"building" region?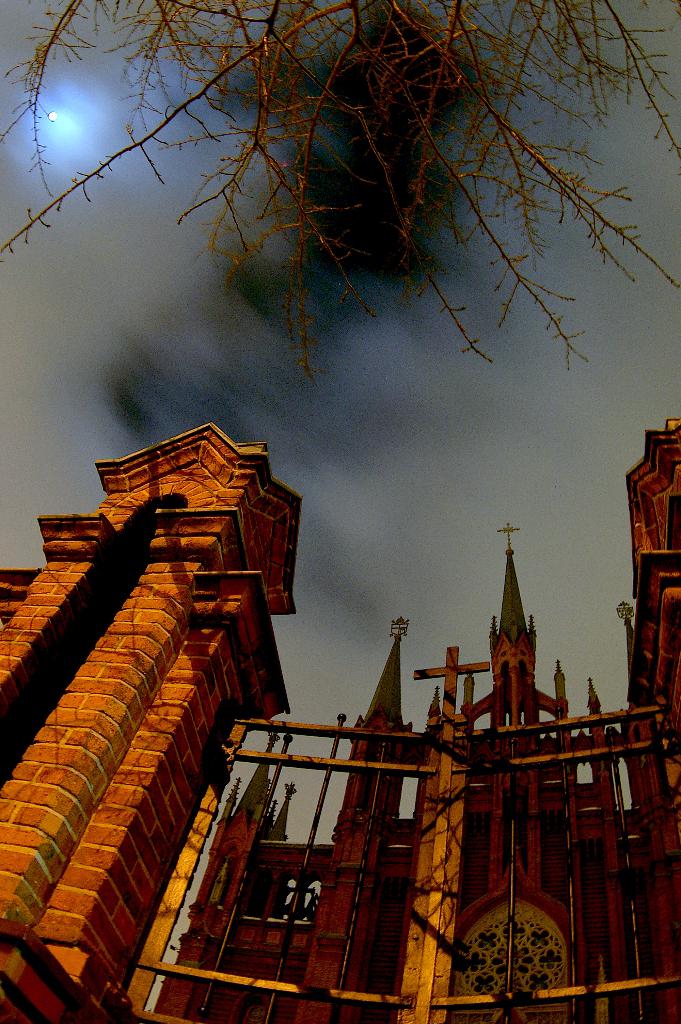
{"x1": 0, "y1": 423, "x2": 301, "y2": 1020}
